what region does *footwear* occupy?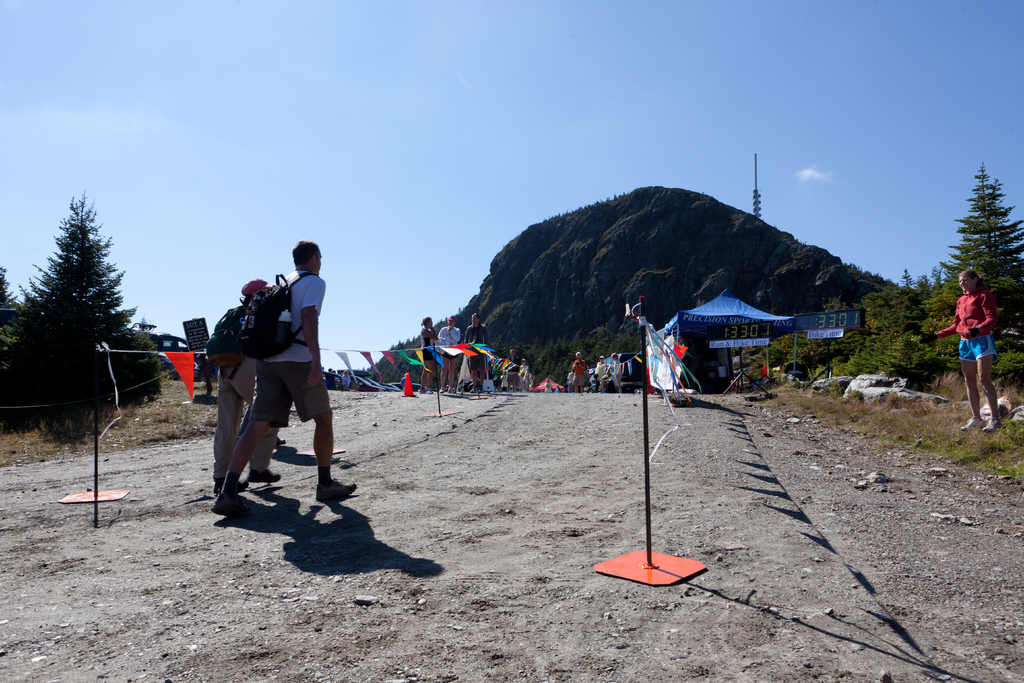
{"left": 426, "top": 390, "right": 435, "bottom": 392}.
